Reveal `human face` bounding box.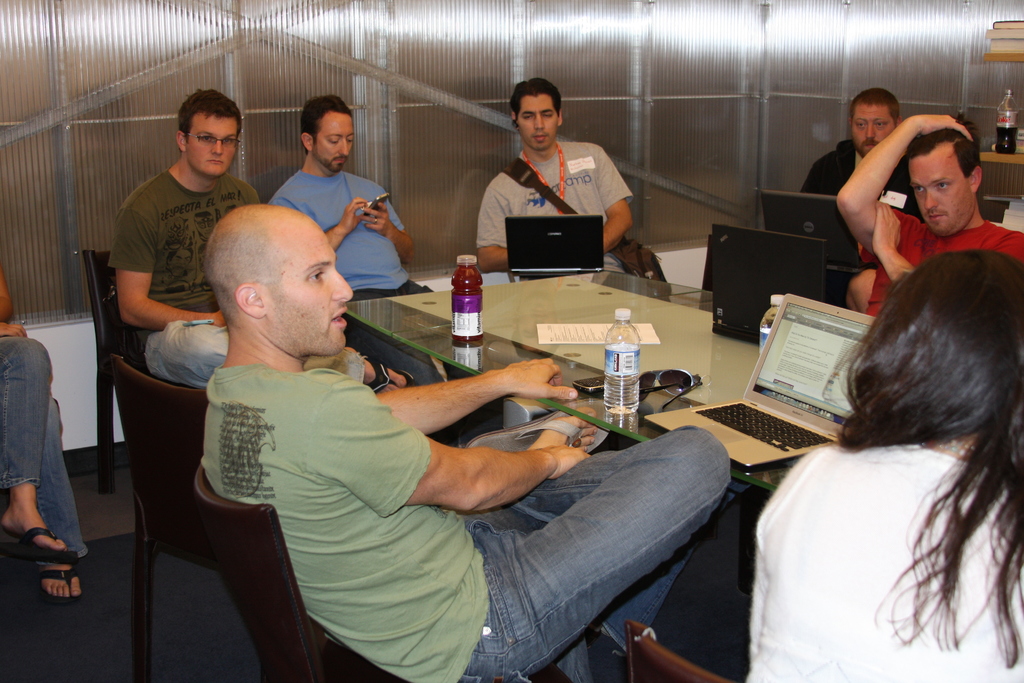
Revealed: select_region(311, 112, 352, 172).
